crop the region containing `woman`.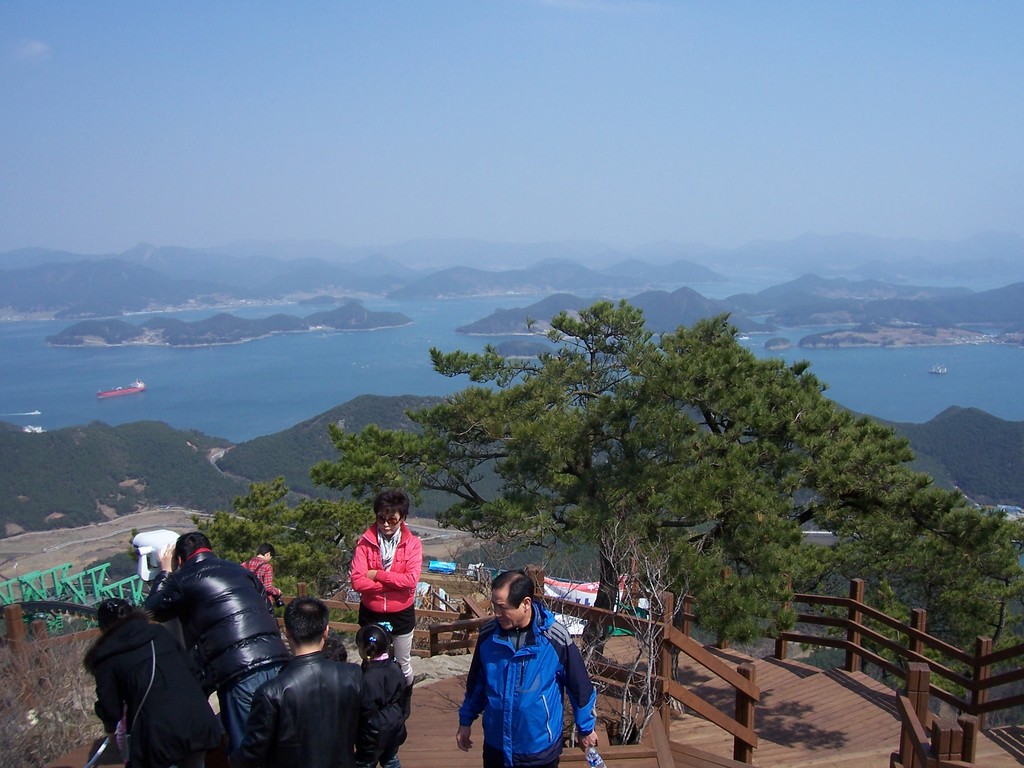
Crop region: detection(80, 594, 235, 767).
